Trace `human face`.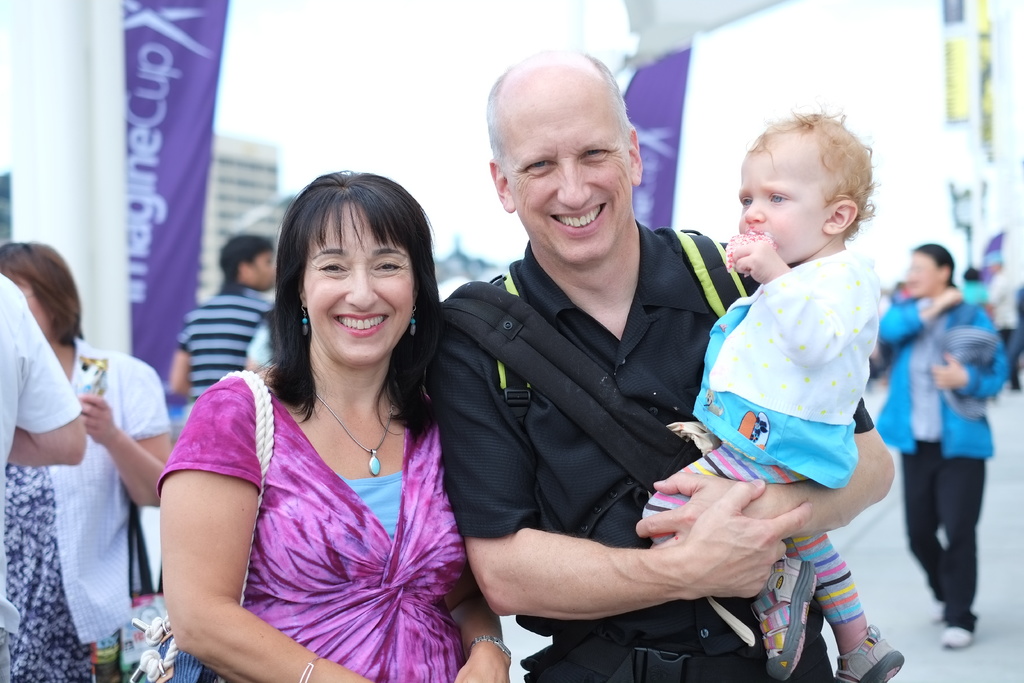
Traced to (305, 205, 414, 361).
